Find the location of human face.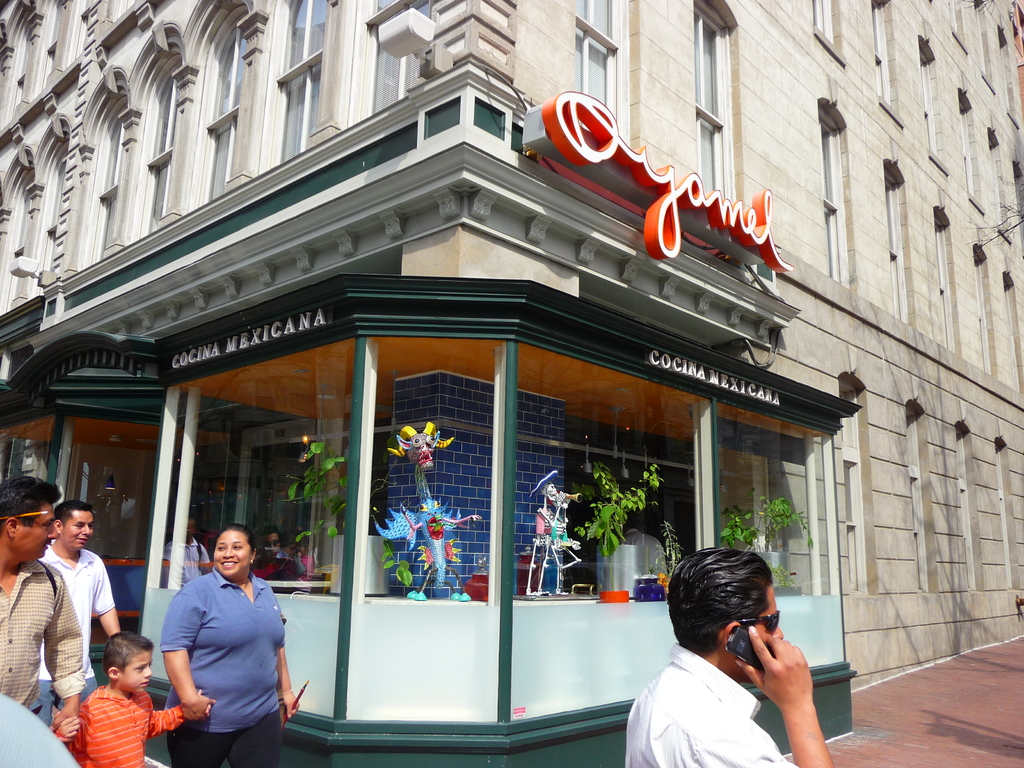
Location: 117/650/156/692.
